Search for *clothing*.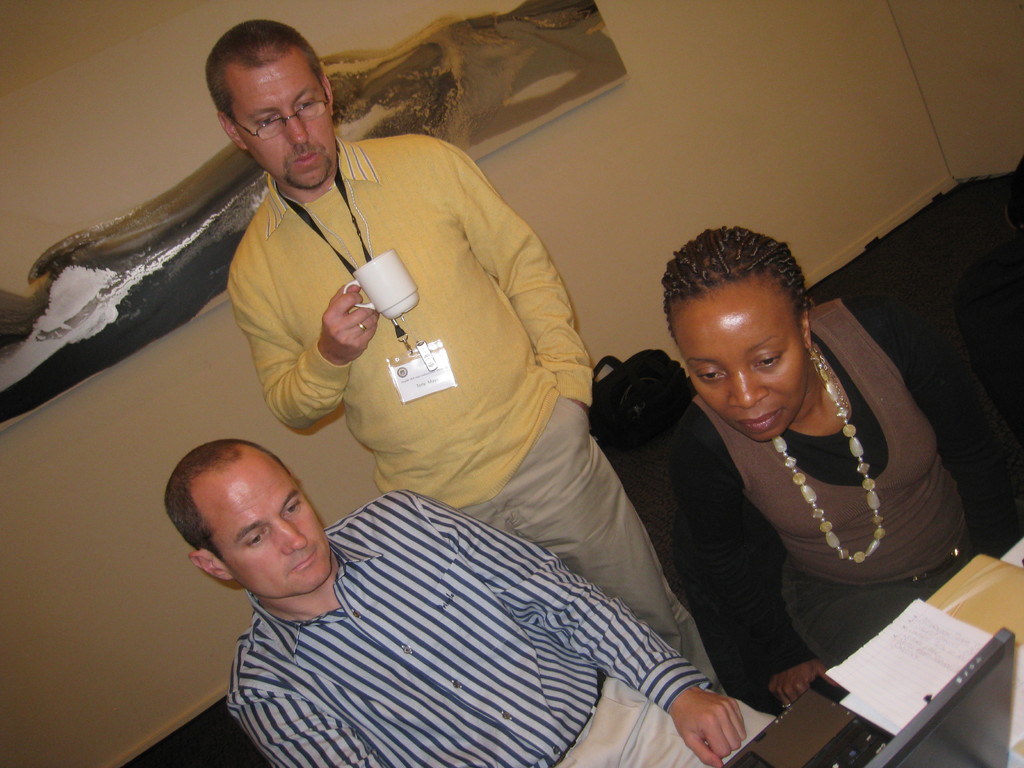
Found at Rect(222, 484, 766, 767).
